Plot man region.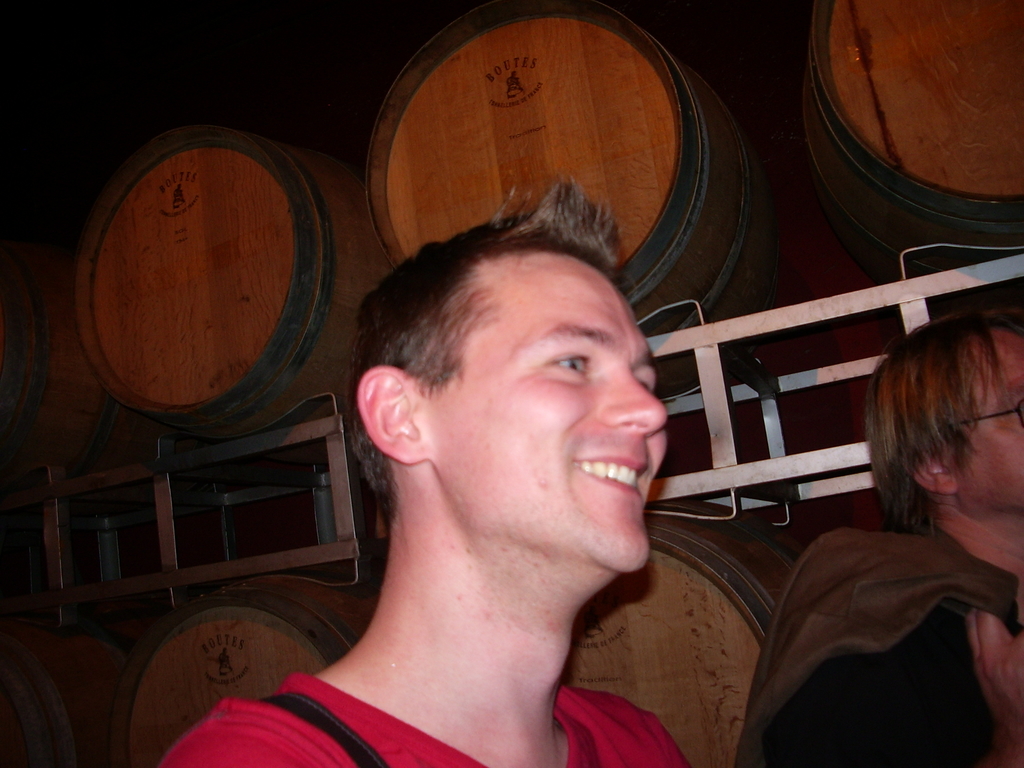
Plotted at region(287, 196, 703, 744).
